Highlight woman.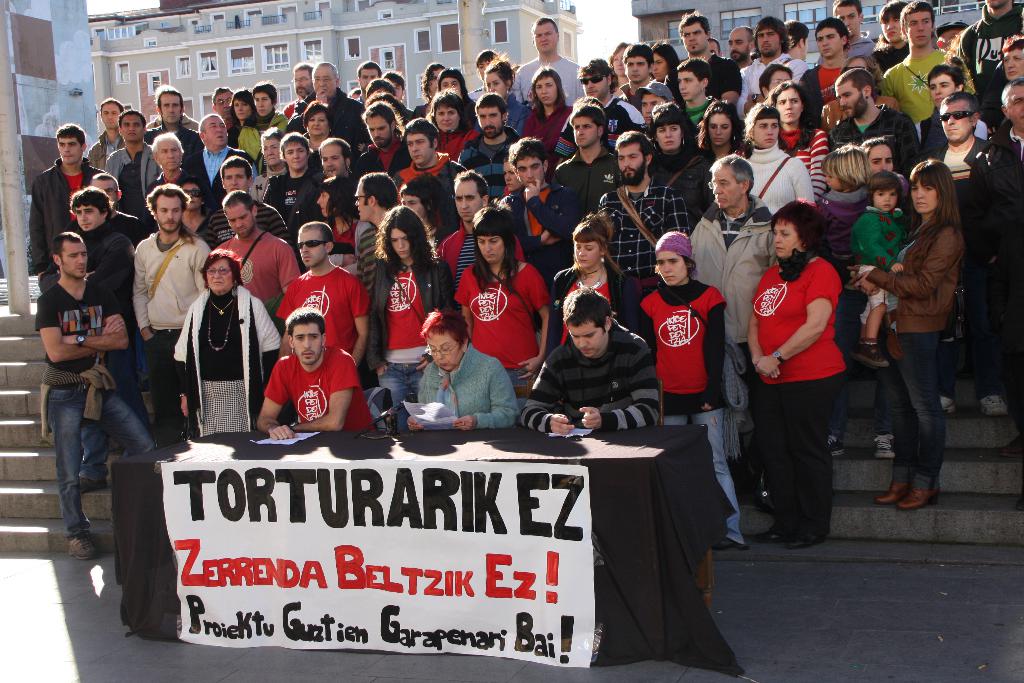
Highlighted region: <box>861,133,902,172</box>.
